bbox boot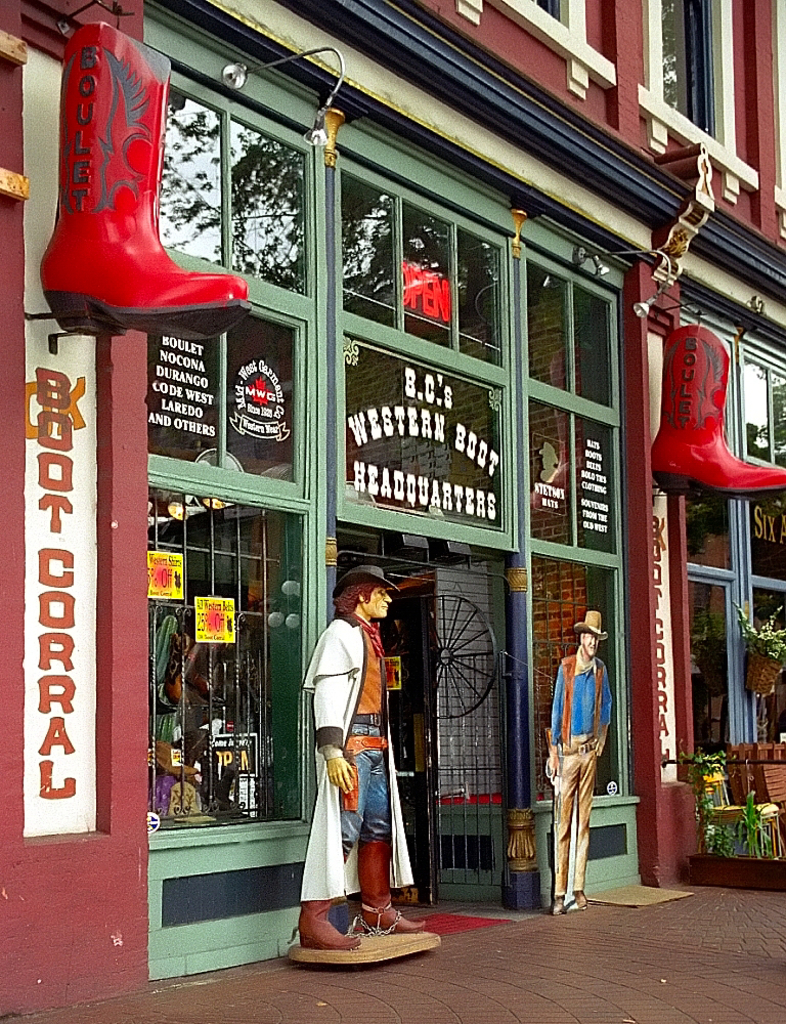
detection(300, 890, 360, 953)
